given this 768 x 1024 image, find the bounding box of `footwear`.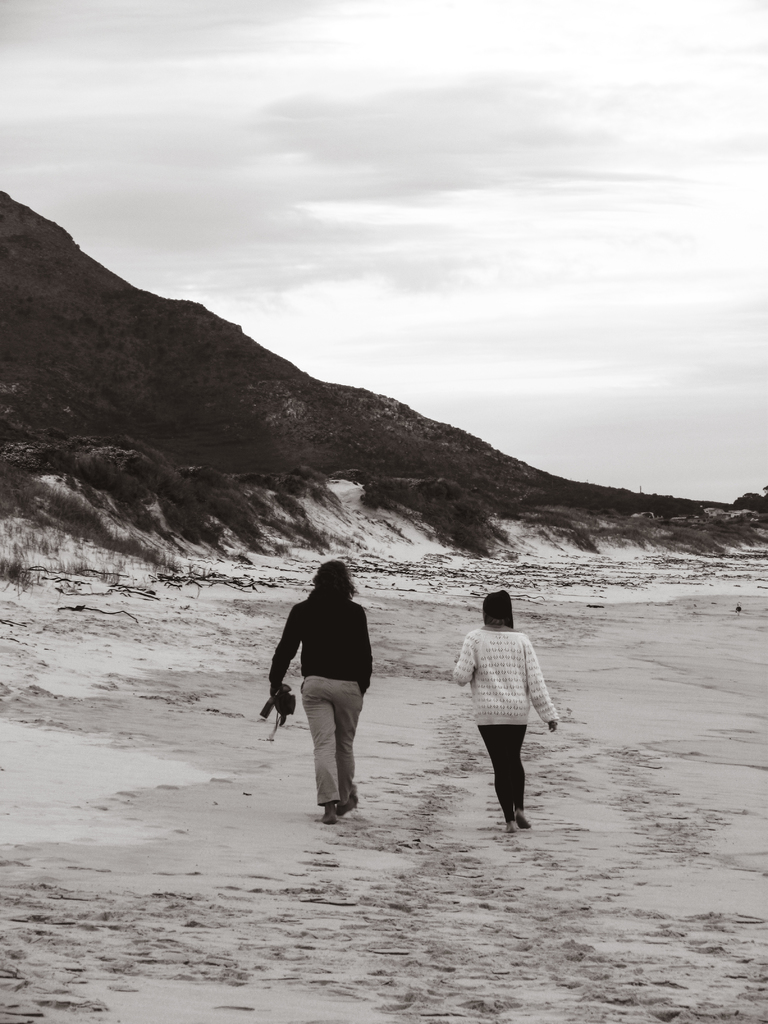
bbox=[339, 793, 358, 814].
